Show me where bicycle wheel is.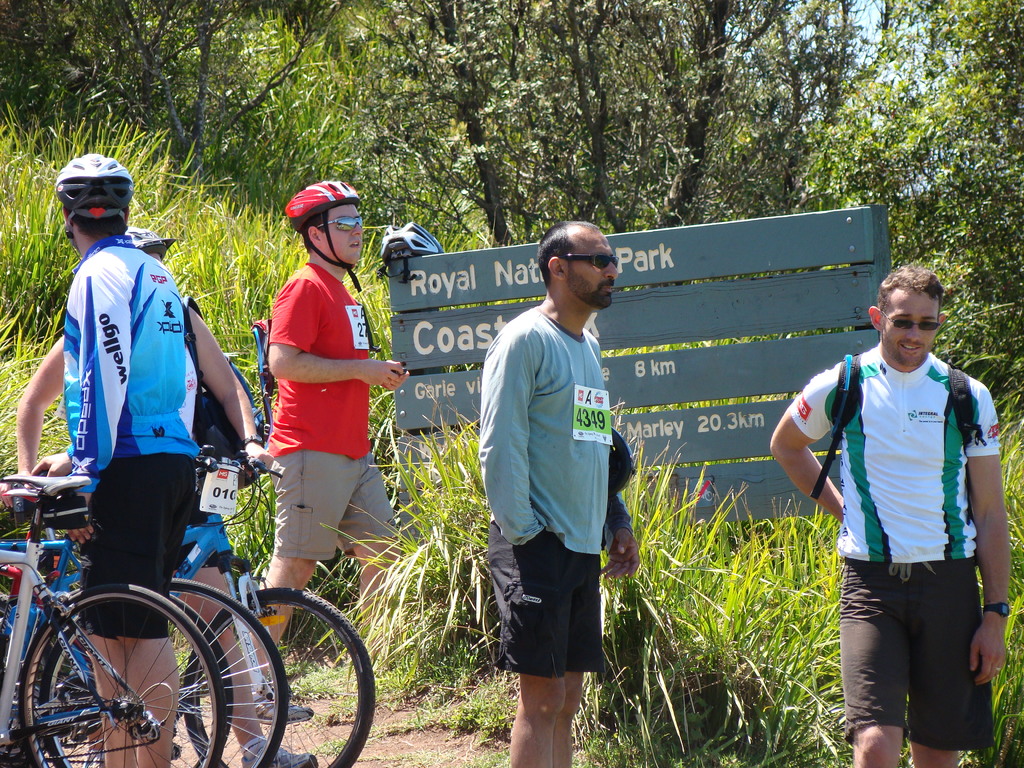
bicycle wheel is at select_region(166, 579, 293, 767).
